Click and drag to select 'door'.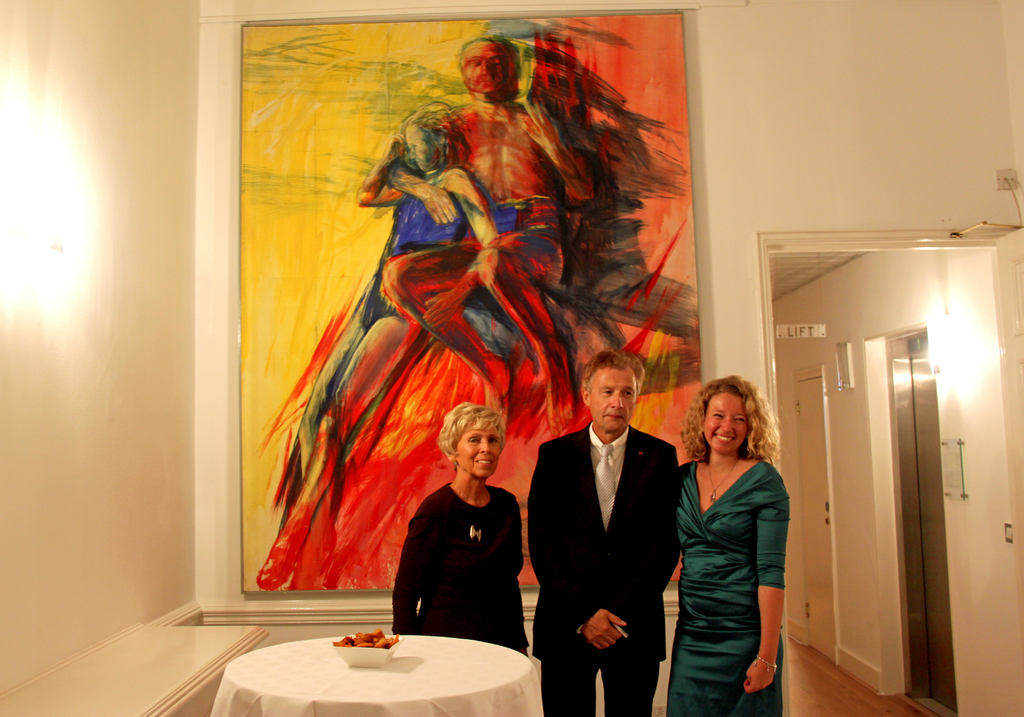
Selection: <bbox>907, 353, 952, 713</bbox>.
